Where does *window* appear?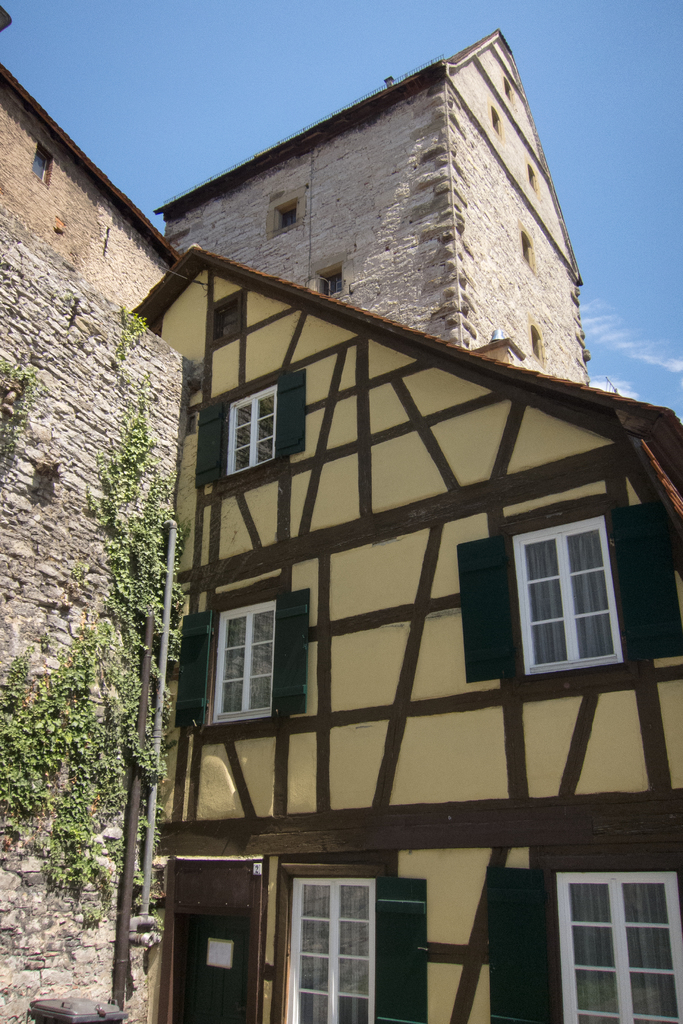
Appears at crop(228, 380, 281, 484).
